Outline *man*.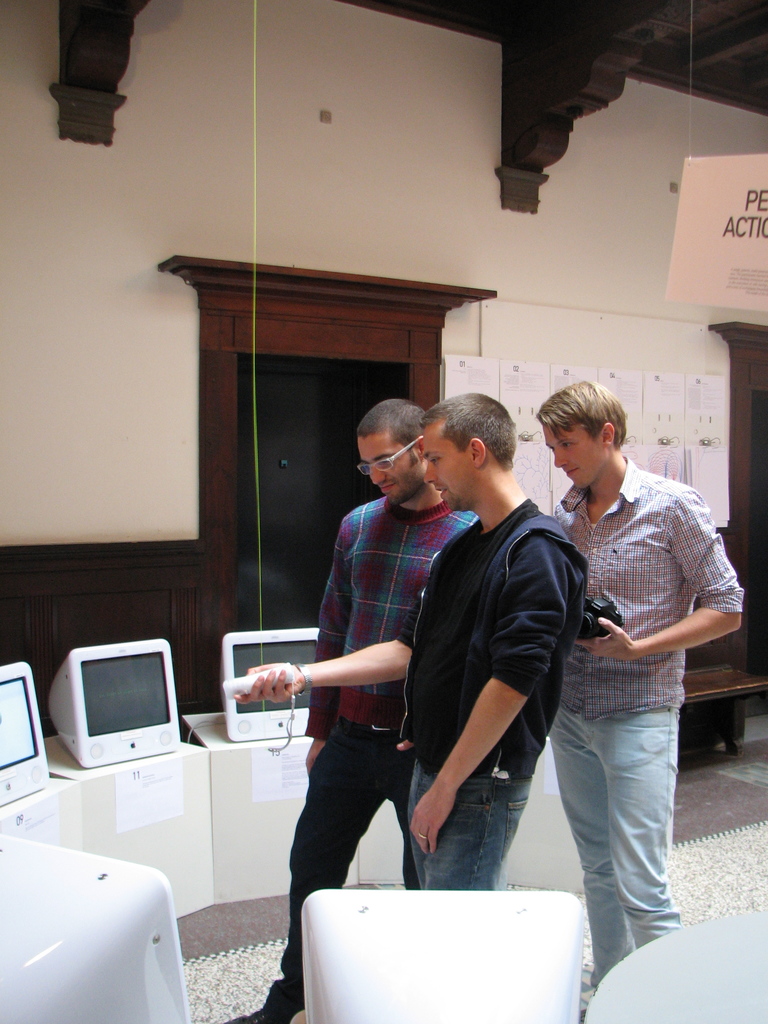
Outline: detection(408, 398, 601, 906).
